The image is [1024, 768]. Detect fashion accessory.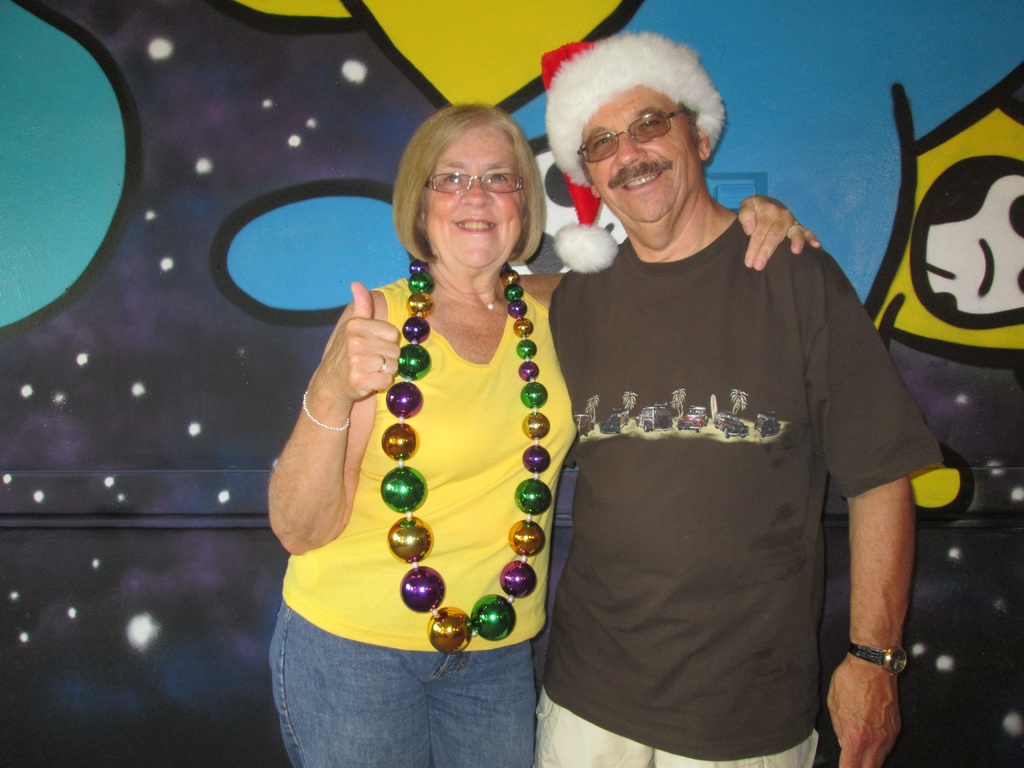
Detection: BBox(577, 102, 693, 166).
